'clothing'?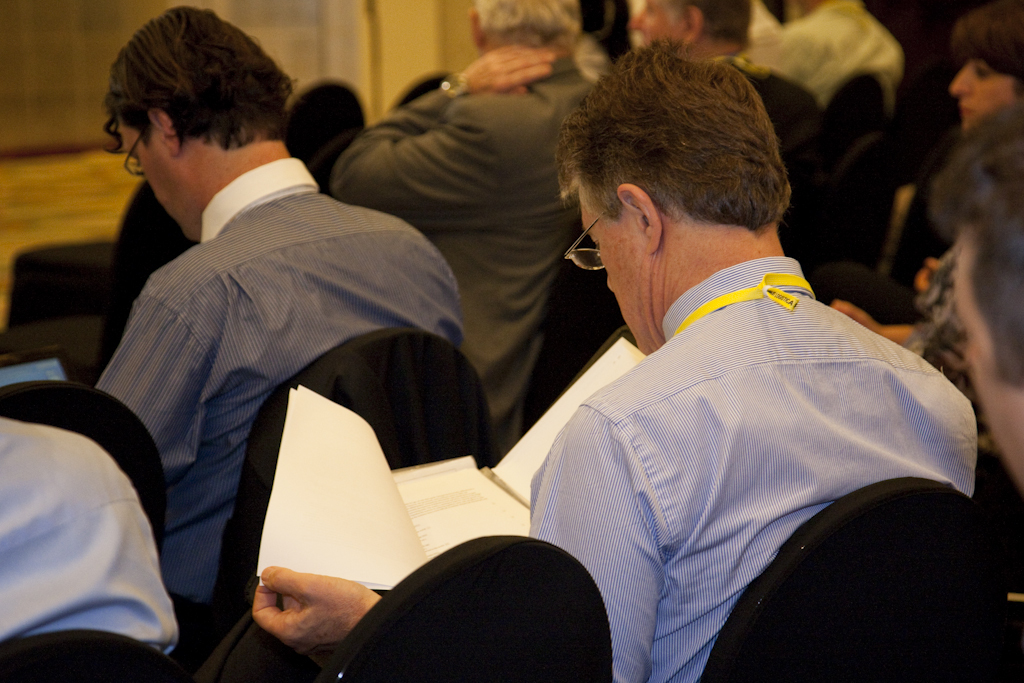
crop(517, 210, 966, 656)
